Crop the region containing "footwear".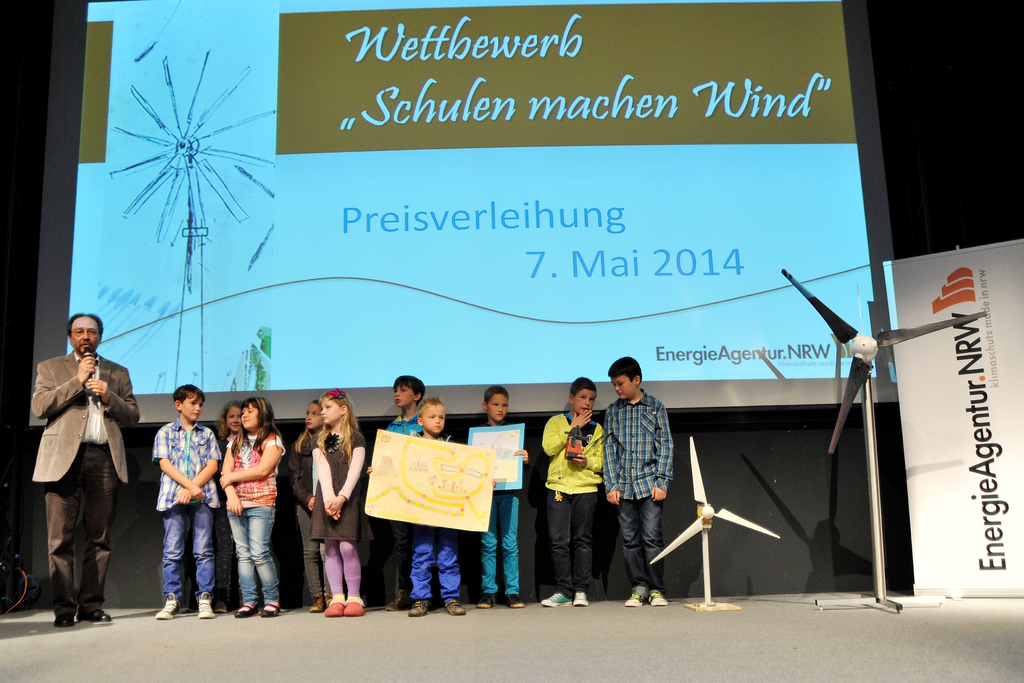
Crop region: 310/596/332/612.
